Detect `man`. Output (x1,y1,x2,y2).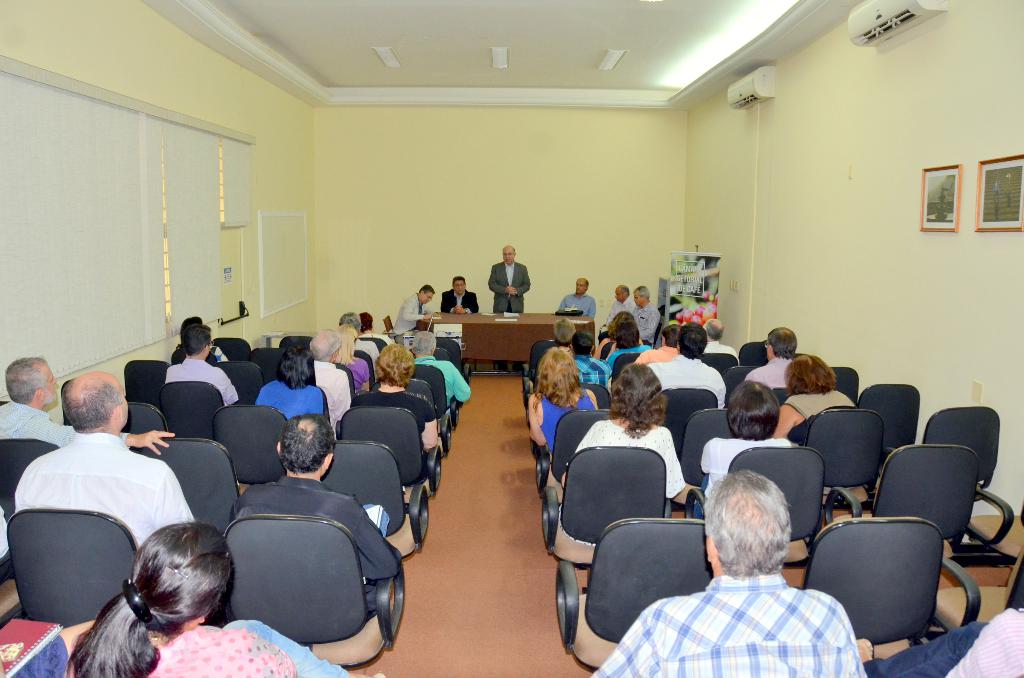
(605,282,631,327).
